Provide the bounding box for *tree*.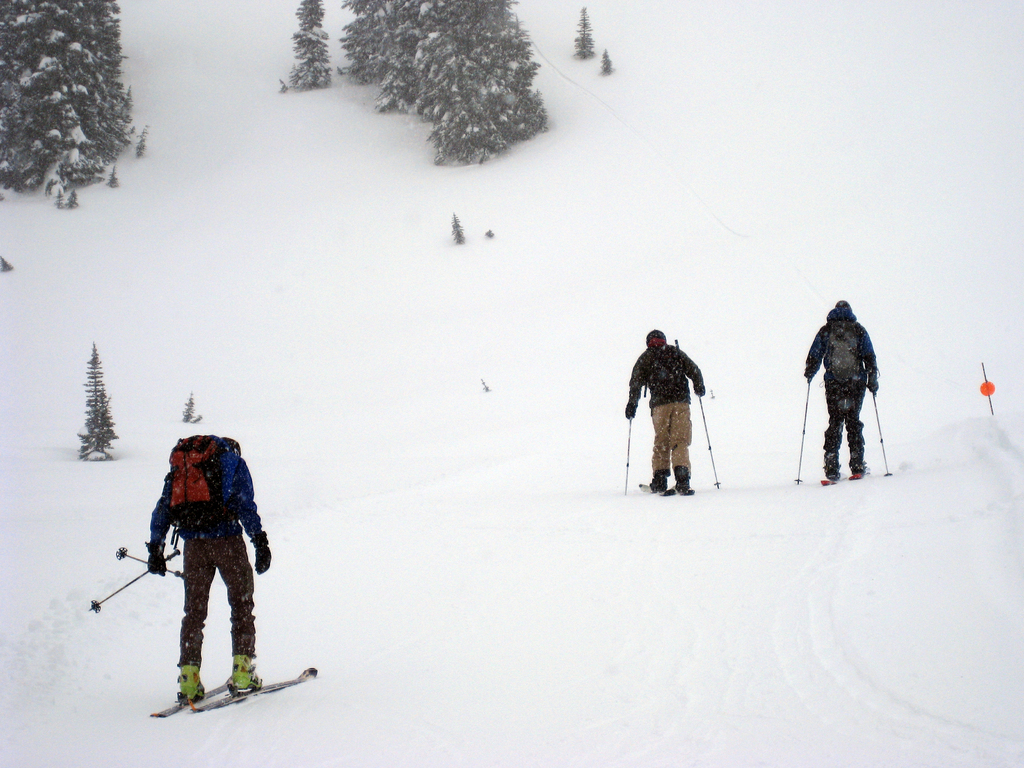
box(0, 0, 152, 214).
